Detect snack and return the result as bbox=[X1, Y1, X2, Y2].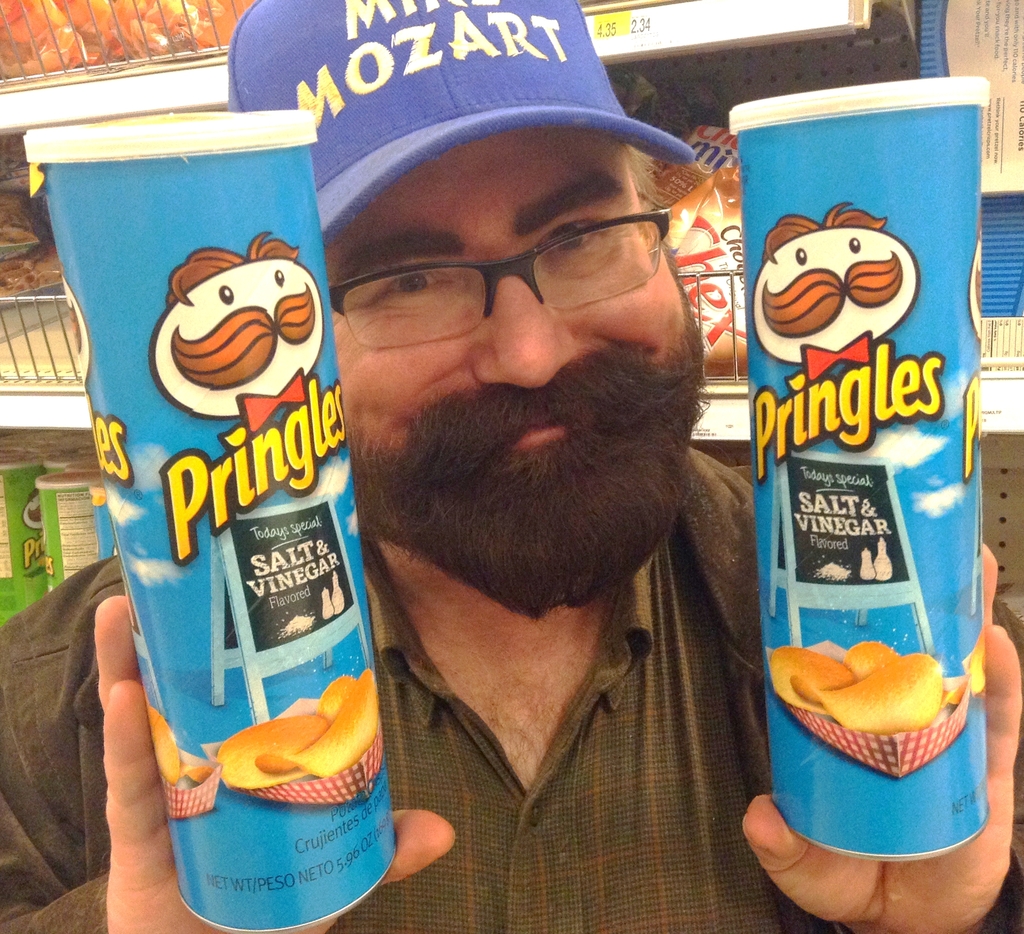
bbox=[156, 667, 372, 801].
